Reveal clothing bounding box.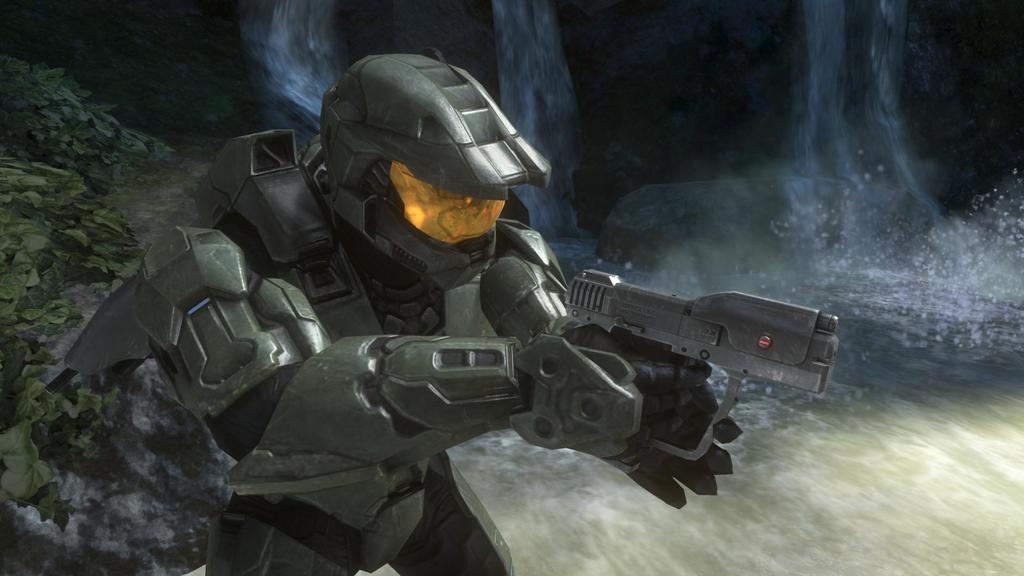
Revealed: left=30, top=119, right=513, bottom=575.
